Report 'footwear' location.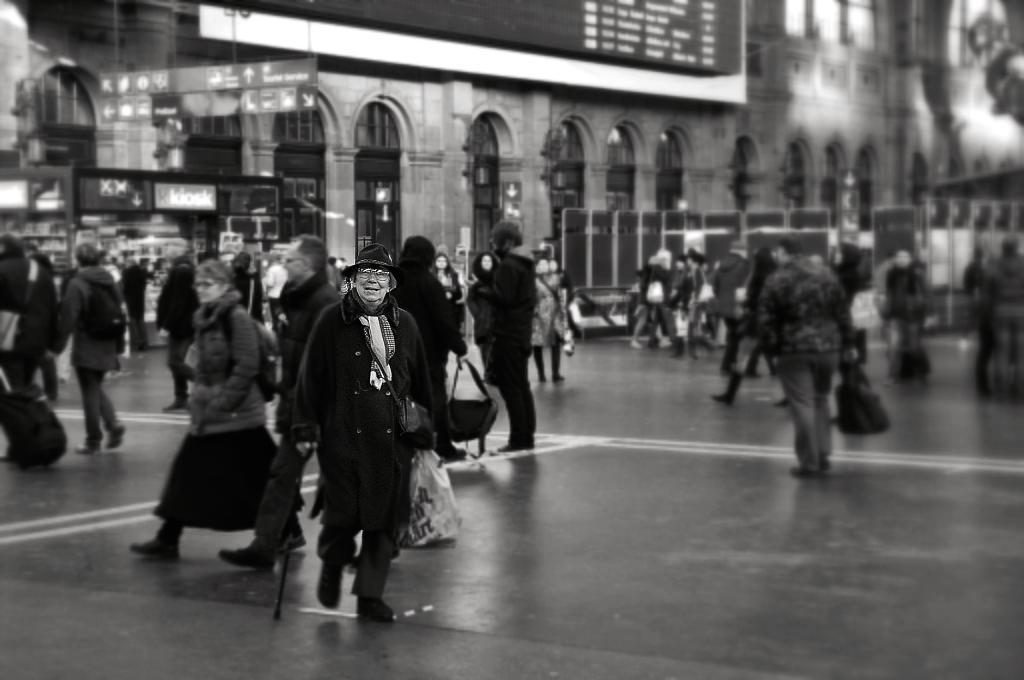
Report: bbox(355, 595, 394, 627).
